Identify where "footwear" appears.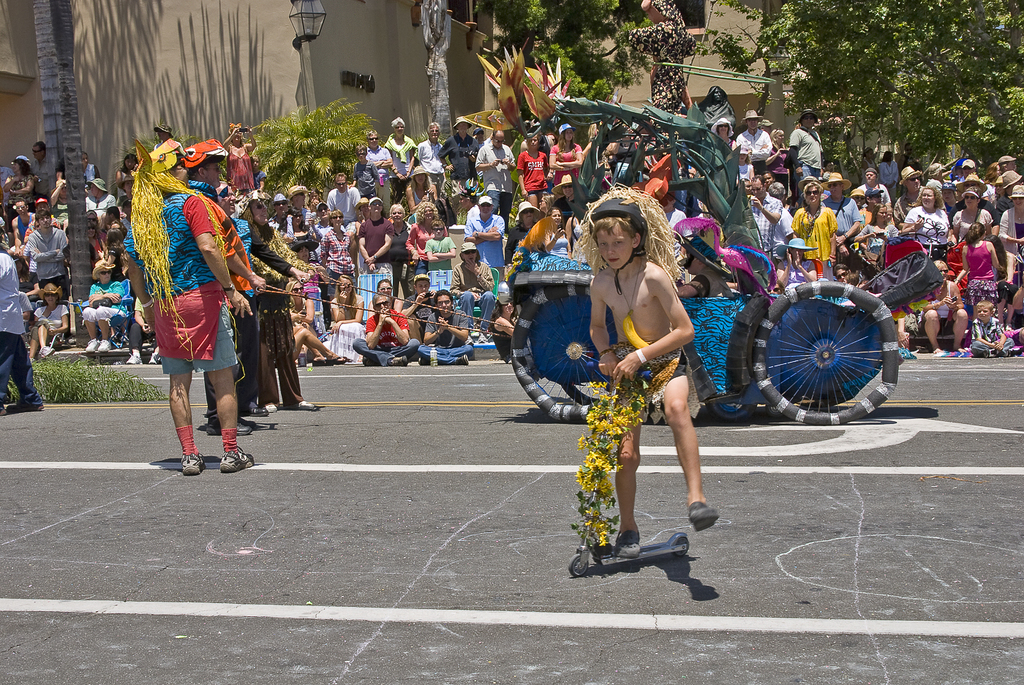
Appears at [126,346,144,364].
